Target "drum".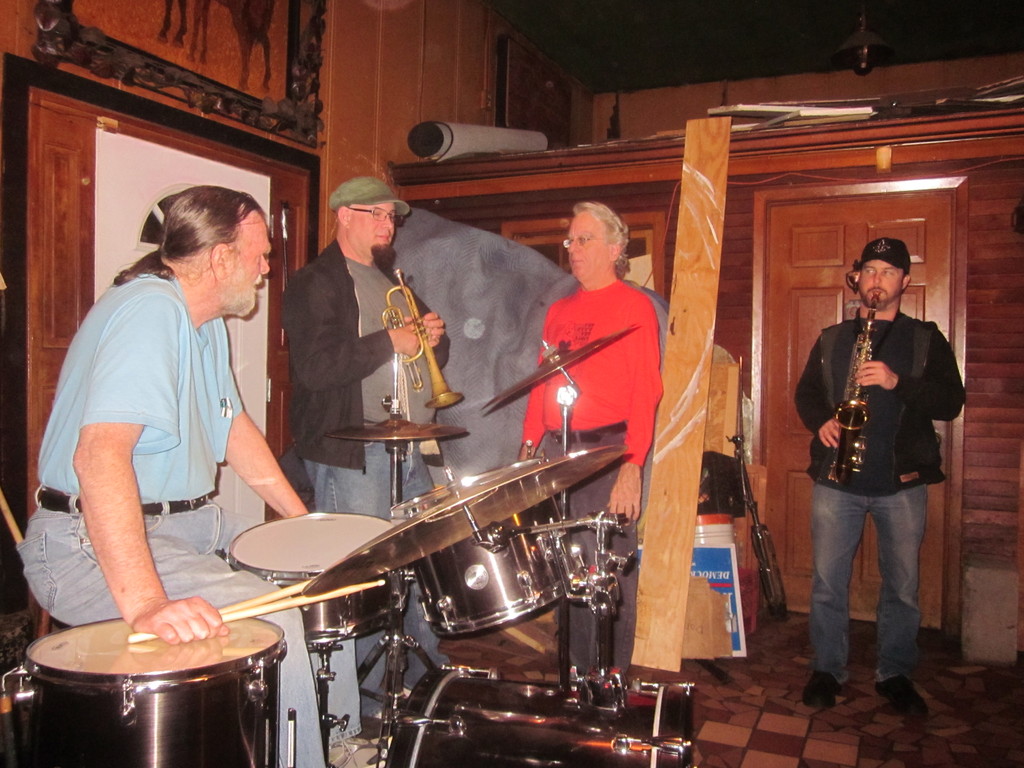
Target region: bbox(227, 511, 408, 650).
